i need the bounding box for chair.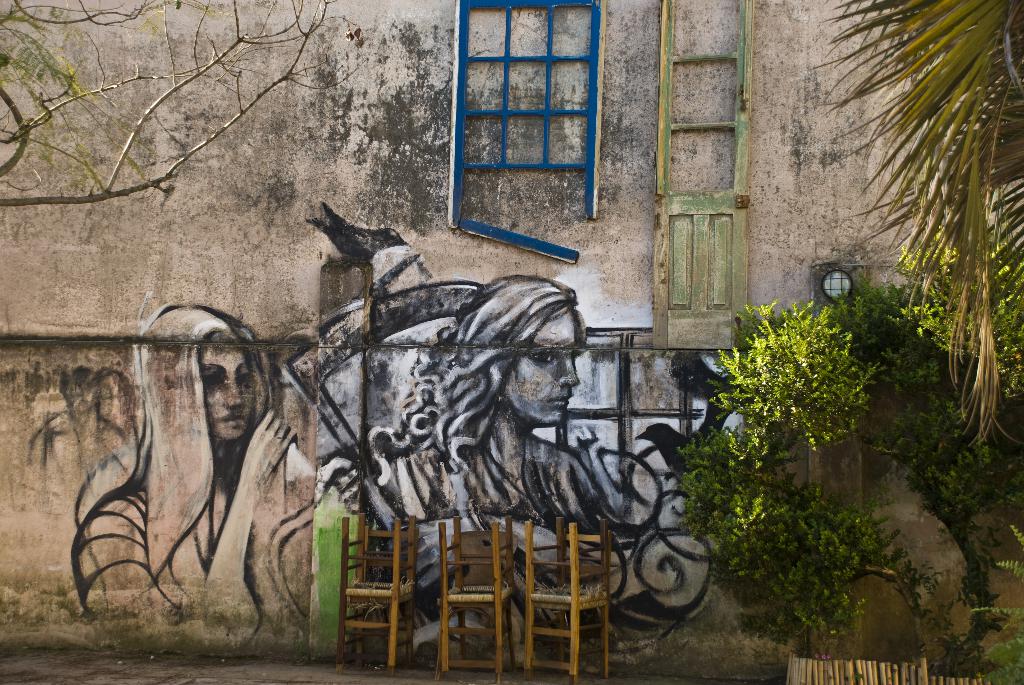
Here it is: <box>330,517,417,678</box>.
